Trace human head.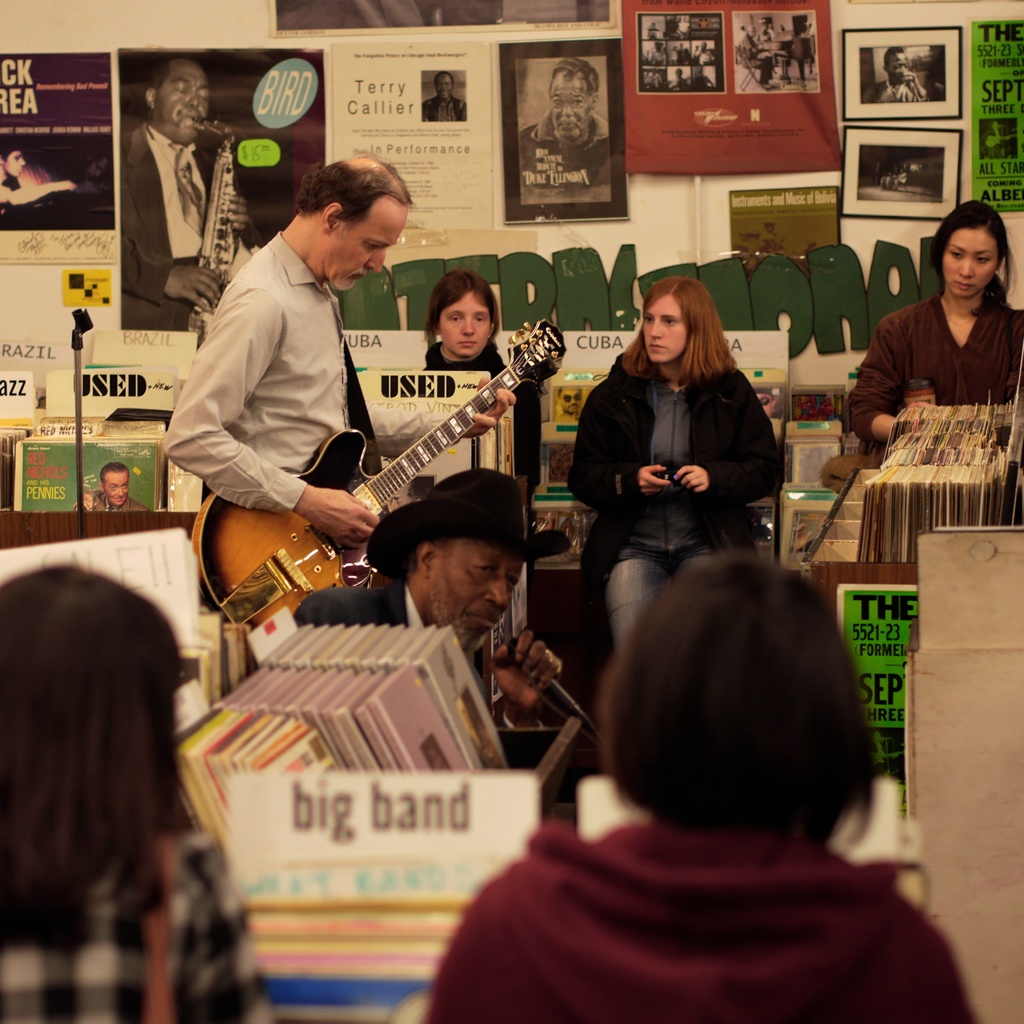
Traced to bbox=(362, 464, 572, 660).
